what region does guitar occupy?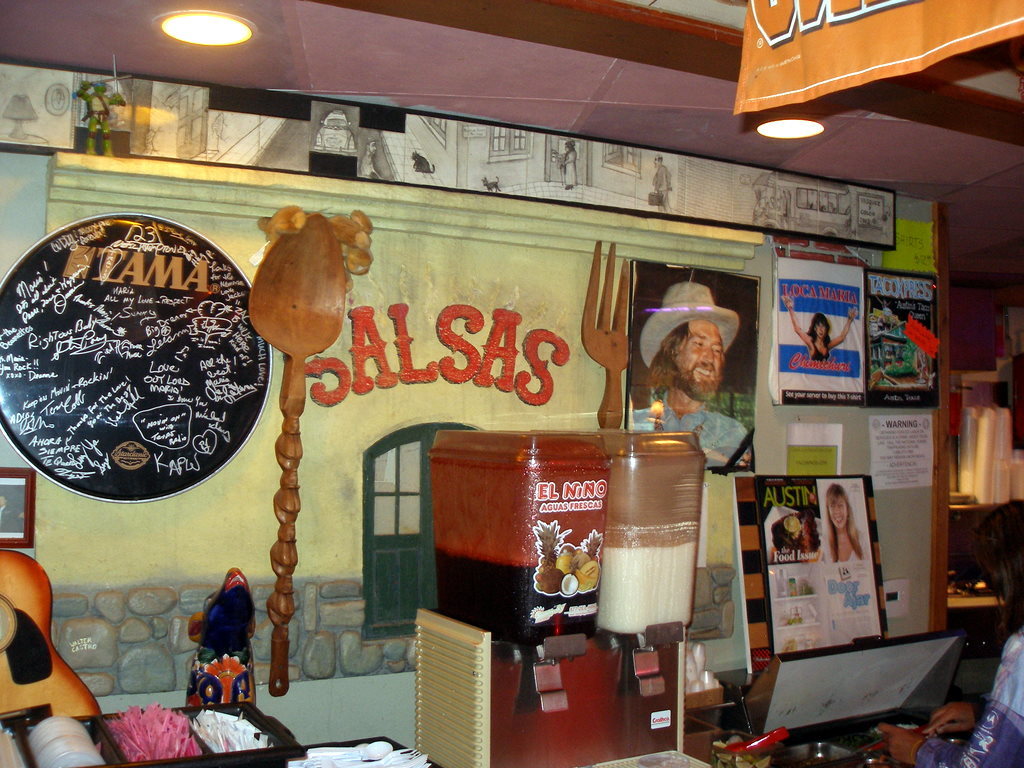
{"x1": 0, "y1": 541, "x2": 100, "y2": 734}.
